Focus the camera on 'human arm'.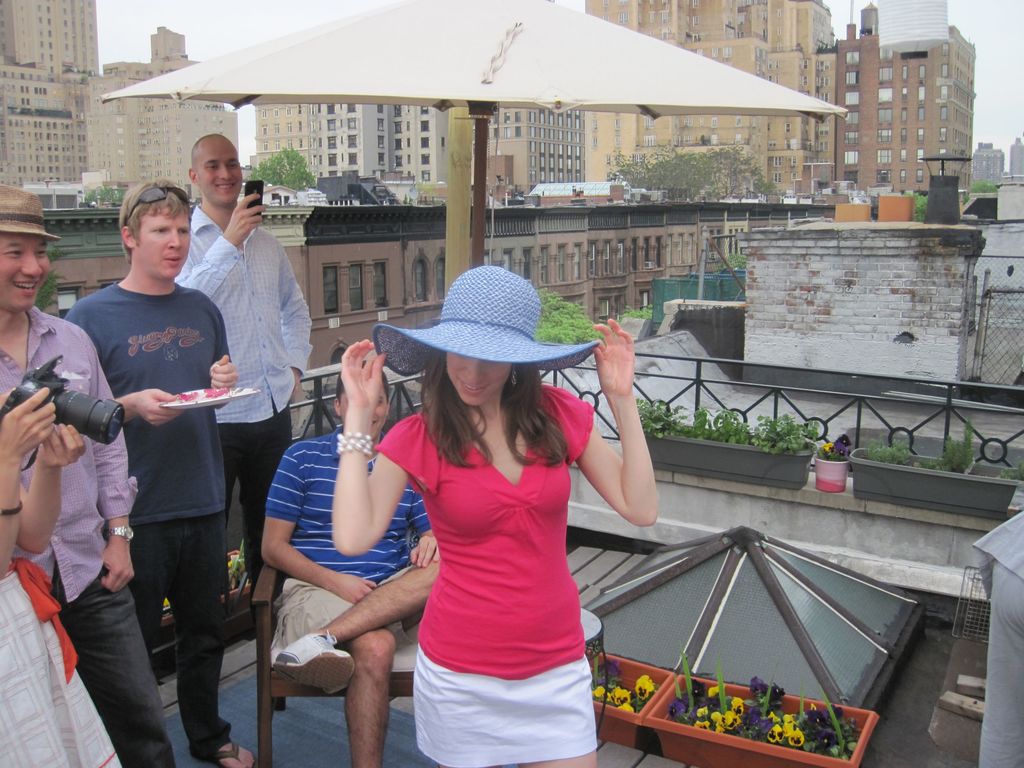
Focus region: pyautogui.locateOnScreen(328, 333, 426, 556).
